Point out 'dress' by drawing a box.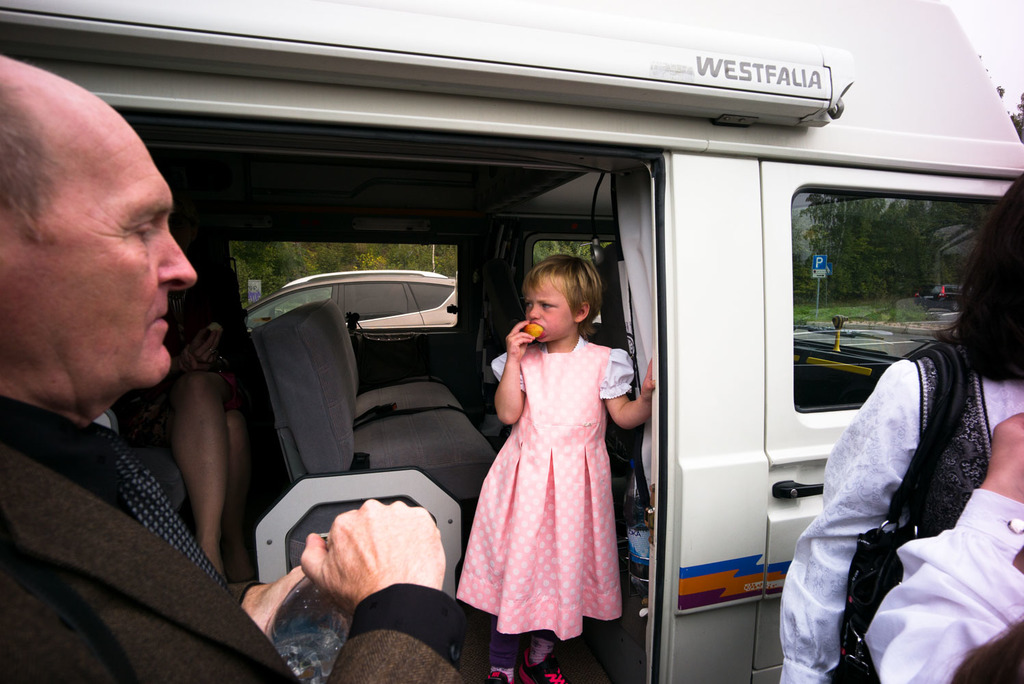
locate(456, 332, 642, 644).
